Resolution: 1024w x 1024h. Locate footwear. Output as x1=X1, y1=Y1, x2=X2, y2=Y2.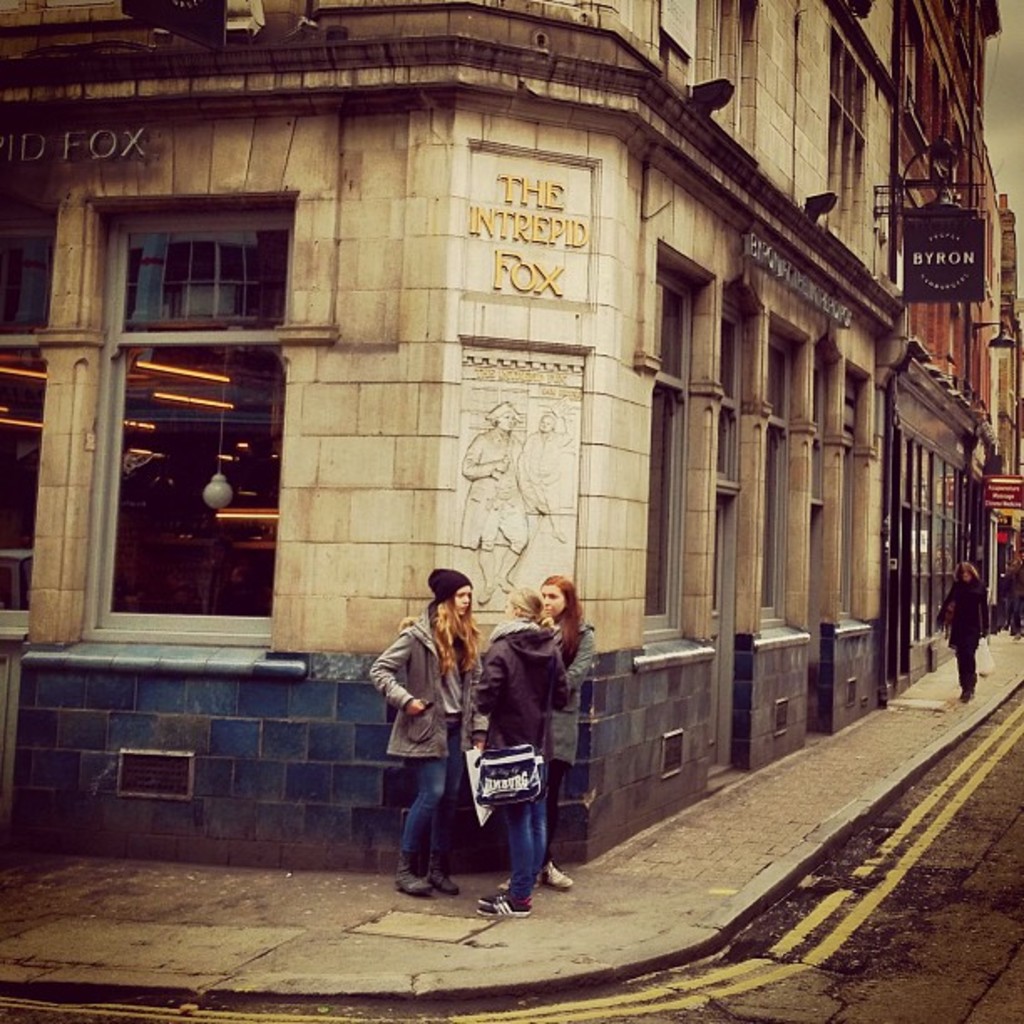
x1=393, y1=870, x2=430, y2=895.
